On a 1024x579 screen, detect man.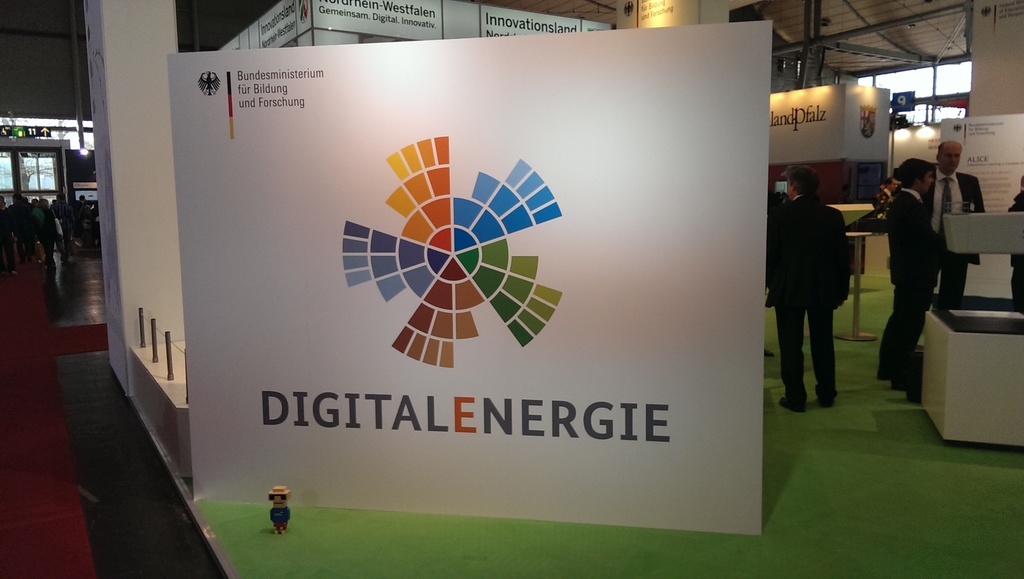
[878, 176, 900, 218].
